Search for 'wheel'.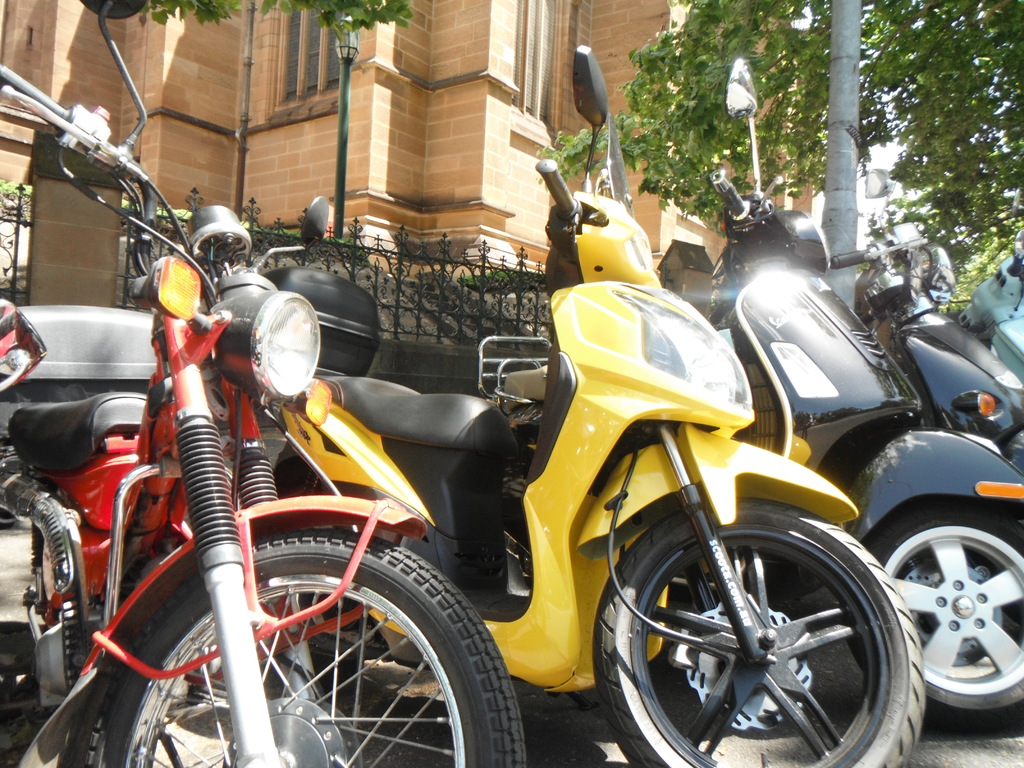
Found at crop(589, 499, 935, 767).
